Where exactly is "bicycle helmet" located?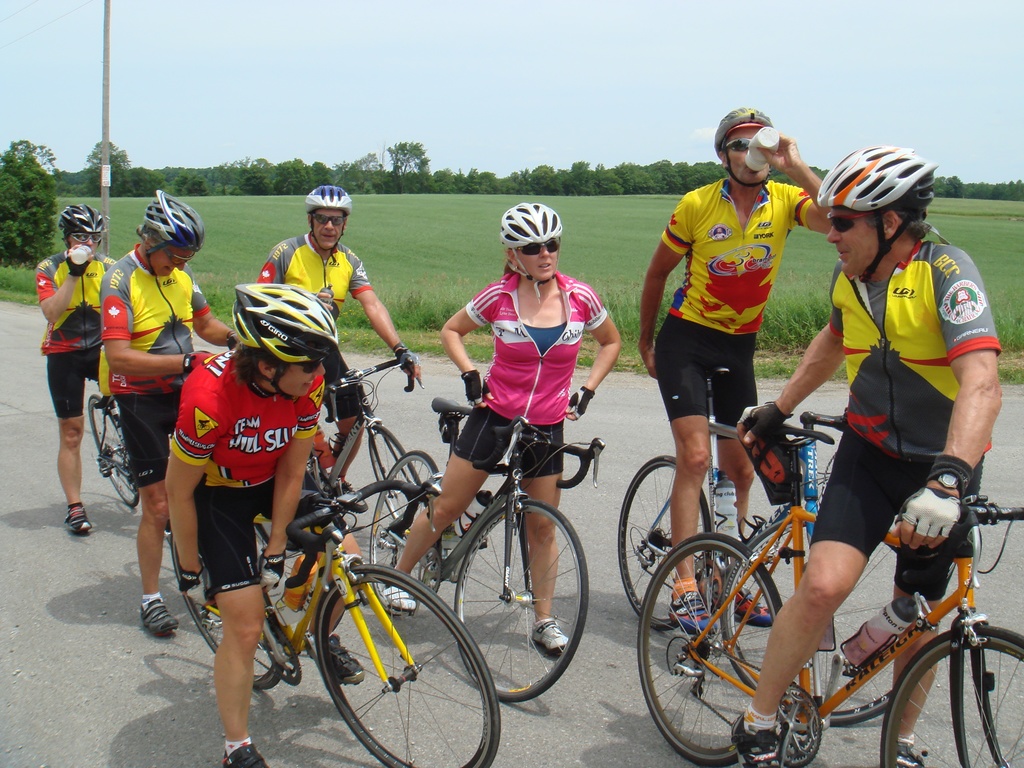
Its bounding box is {"x1": 499, "y1": 204, "x2": 564, "y2": 302}.
